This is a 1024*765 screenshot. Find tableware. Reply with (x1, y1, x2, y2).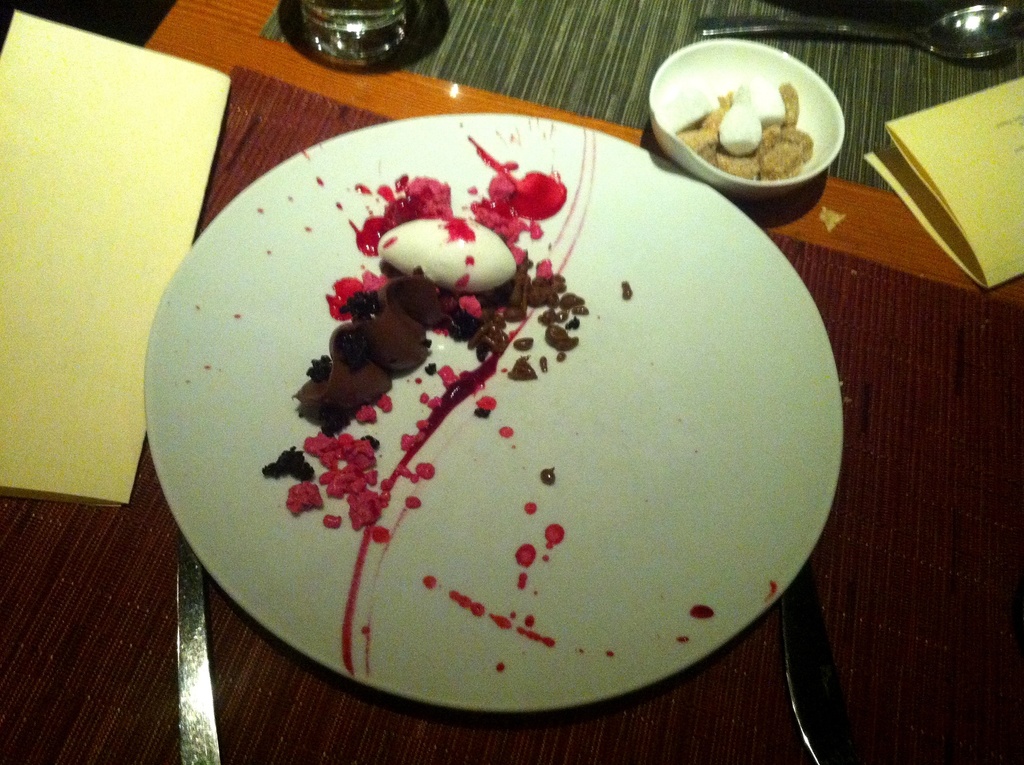
(179, 531, 222, 764).
